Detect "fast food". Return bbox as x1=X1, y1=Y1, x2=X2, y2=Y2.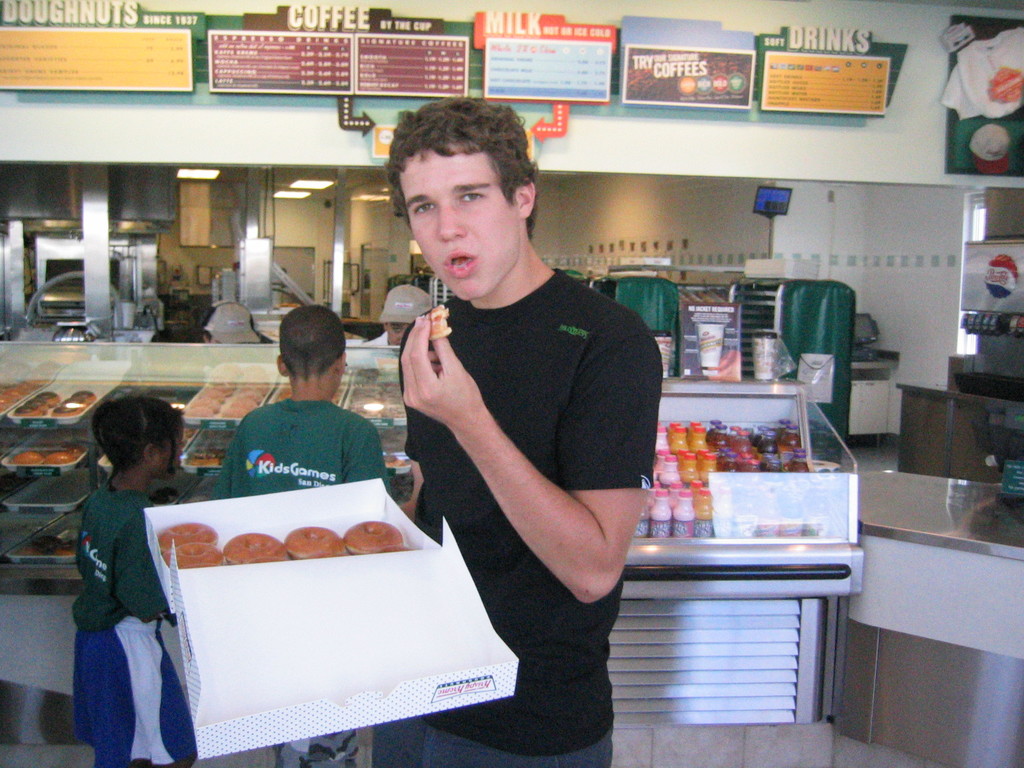
x1=381, y1=545, x2=410, y2=554.
